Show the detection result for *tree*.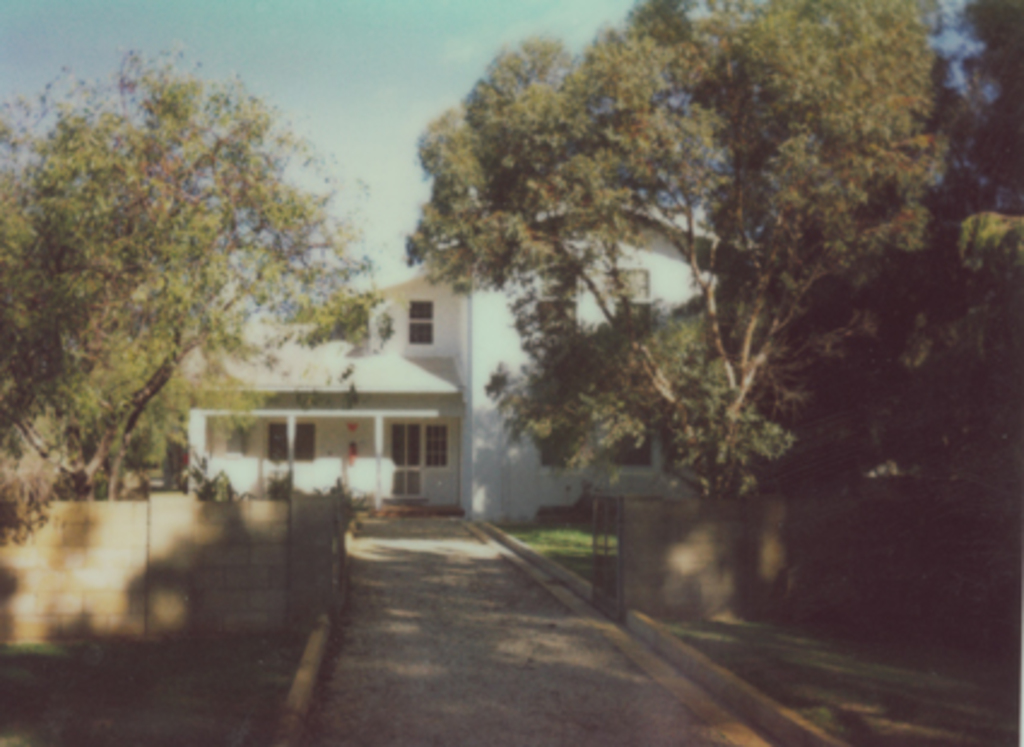
x1=944, y1=0, x2=1022, y2=224.
